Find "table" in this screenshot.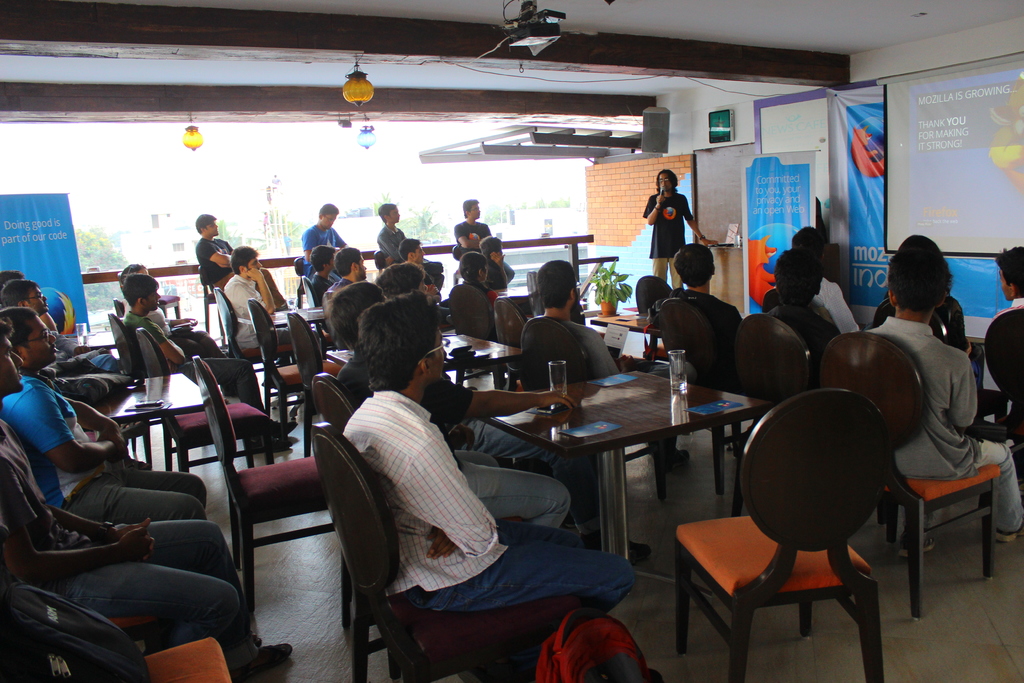
The bounding box for "table" is [467,363,774,607].
